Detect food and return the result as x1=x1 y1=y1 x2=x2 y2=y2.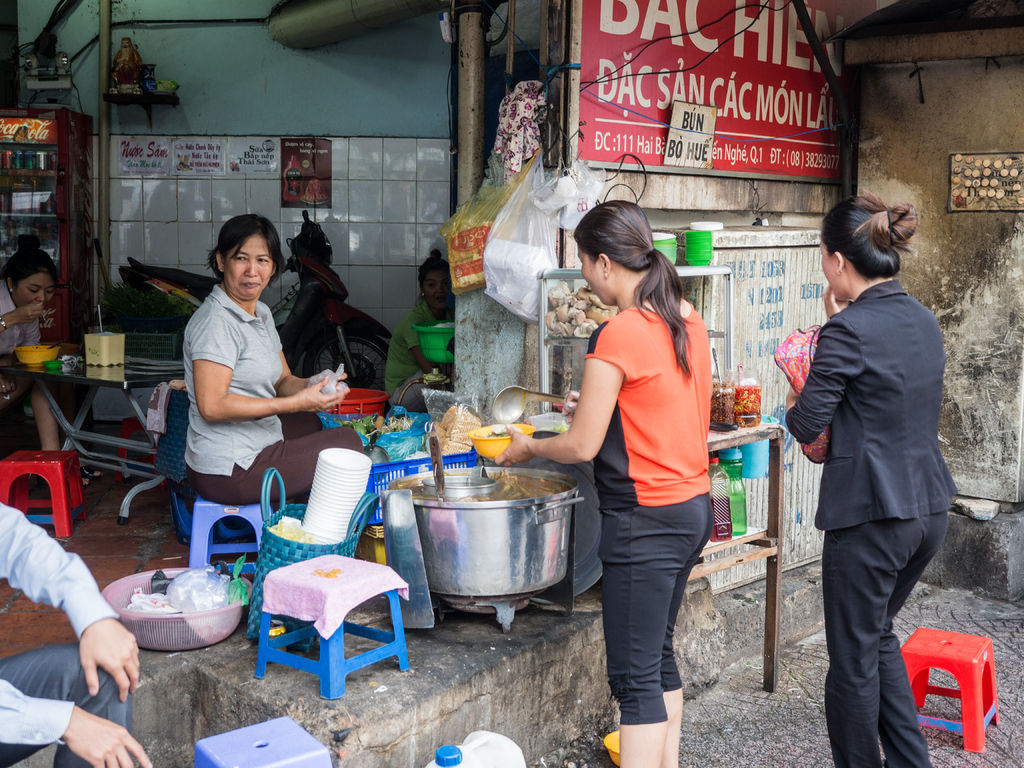
x1=476 y1=422 x2=521 y2=440.
